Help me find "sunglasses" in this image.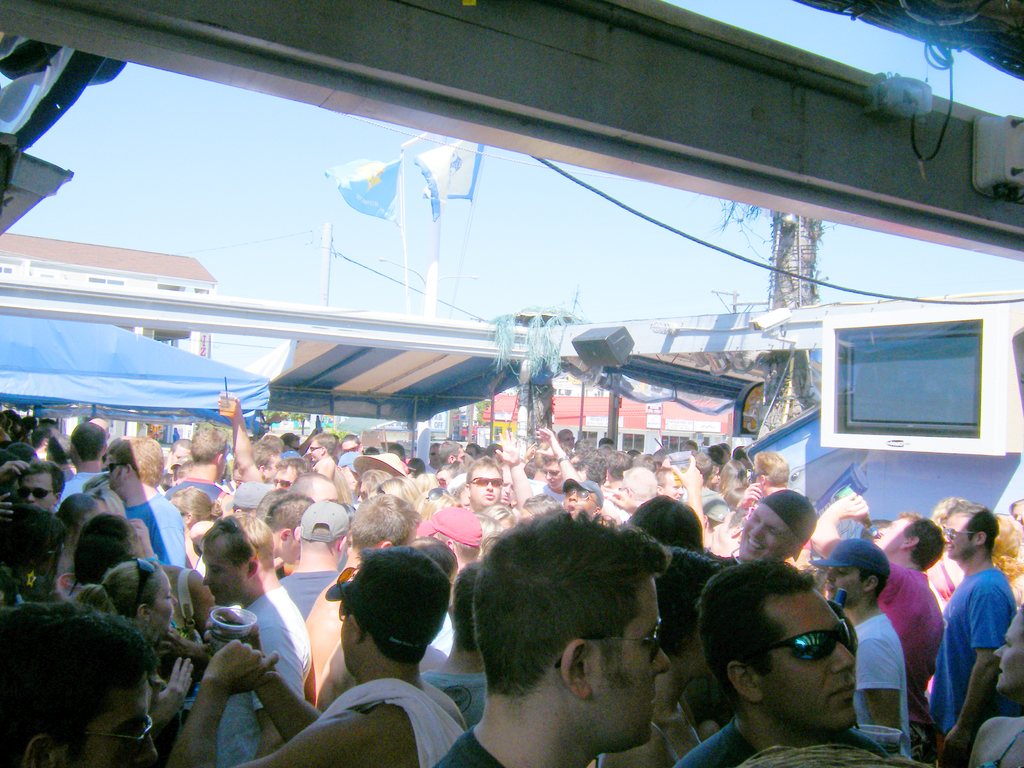
Found it: crop(551, 616, 661, 665).
